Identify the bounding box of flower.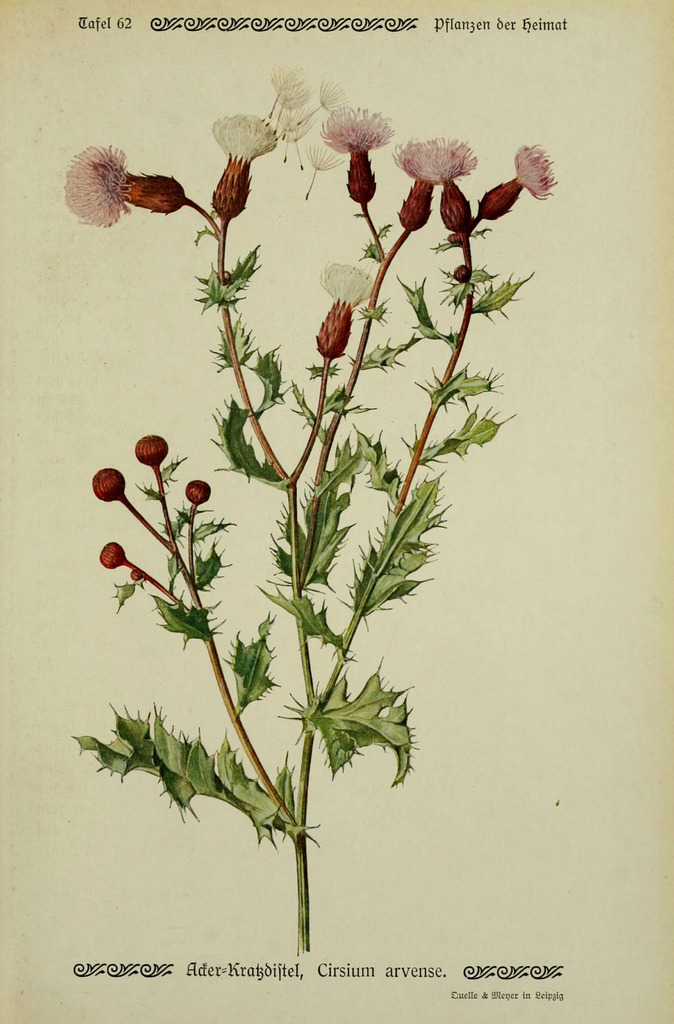
[left=312, top=266, right=378, bottom=366].
